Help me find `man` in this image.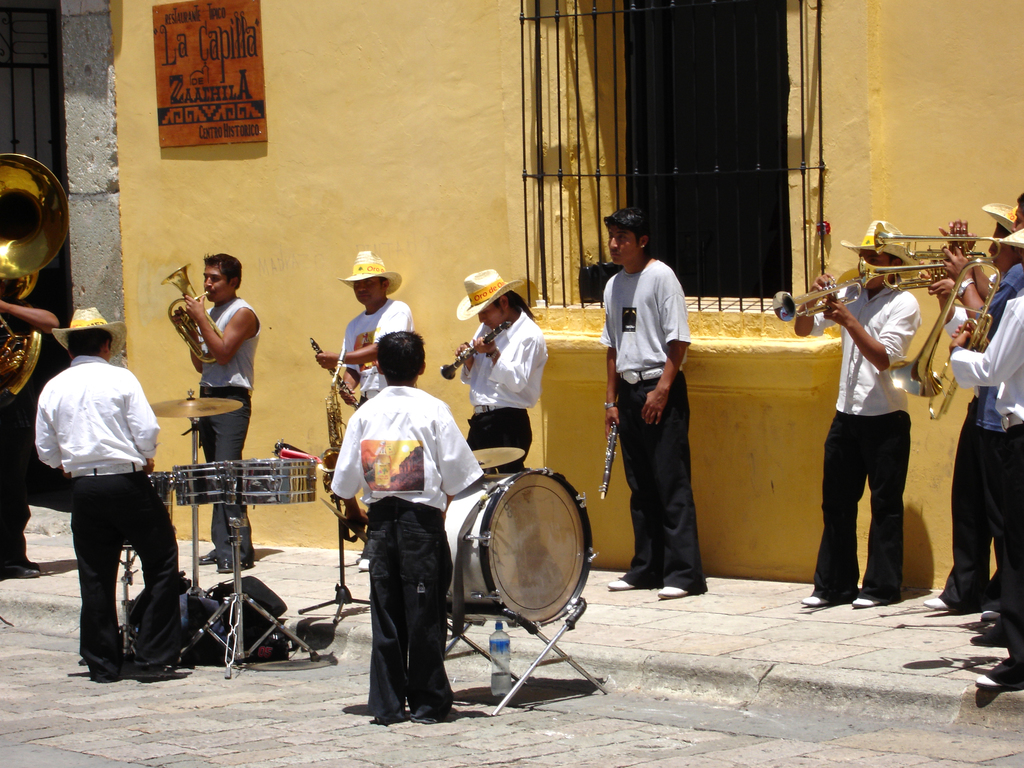
Found it: (x1=923, y1=177, x2=1022, y2=631).
